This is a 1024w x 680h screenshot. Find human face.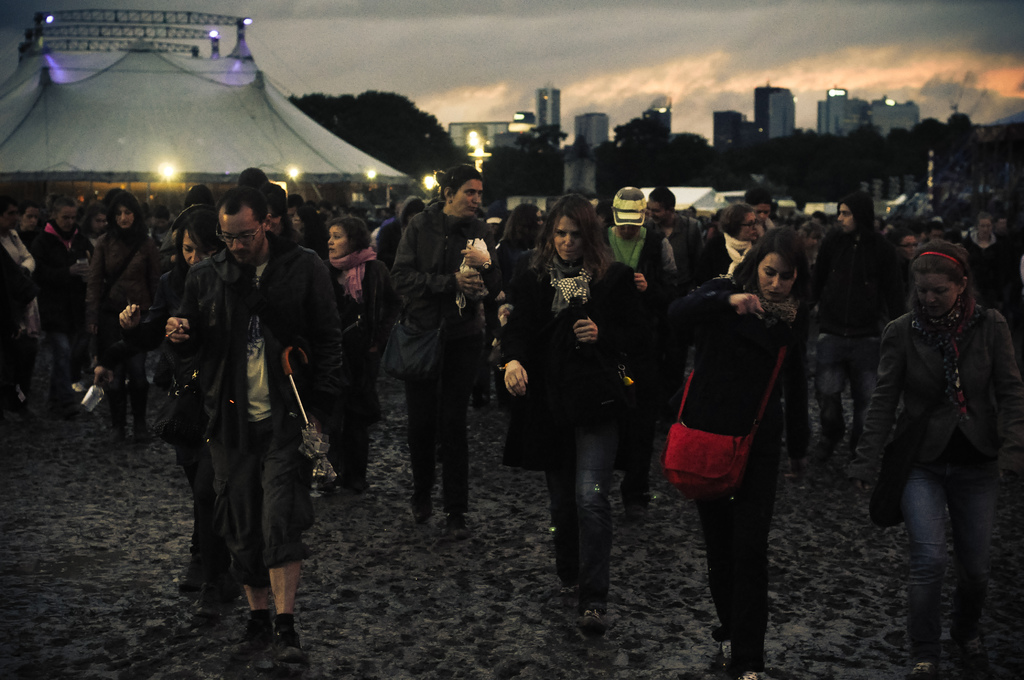
Bounding box: rect(741, 213, 756, 240).
